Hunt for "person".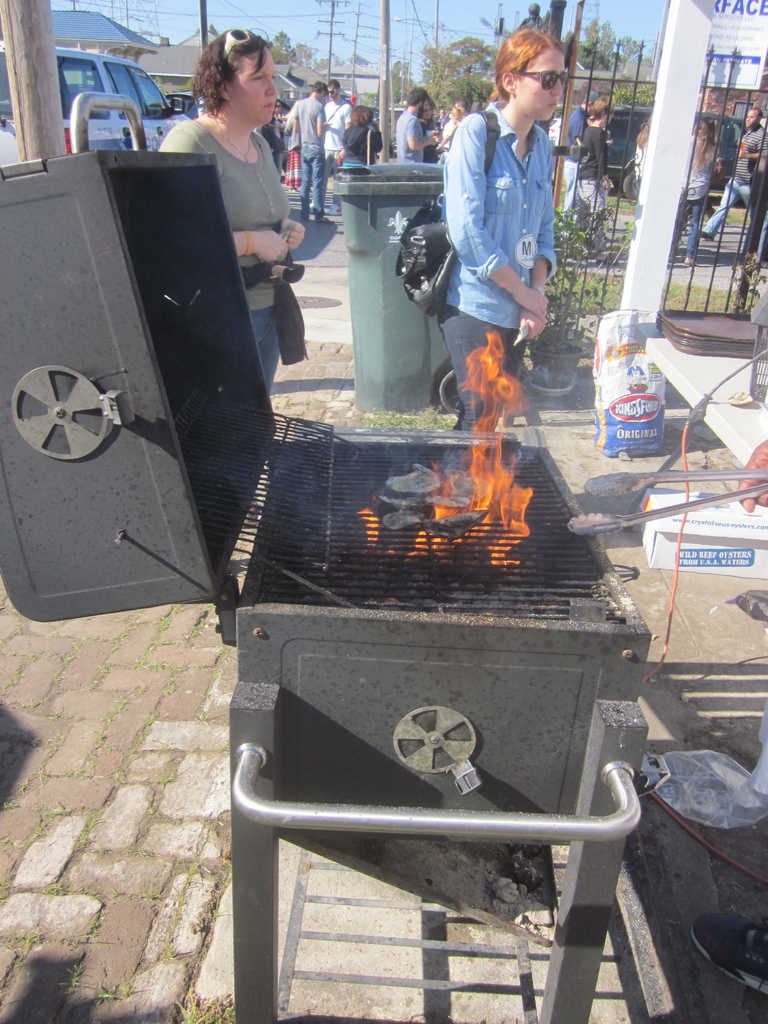
Hunted down at l=518, t=4, r=547, b=33.
